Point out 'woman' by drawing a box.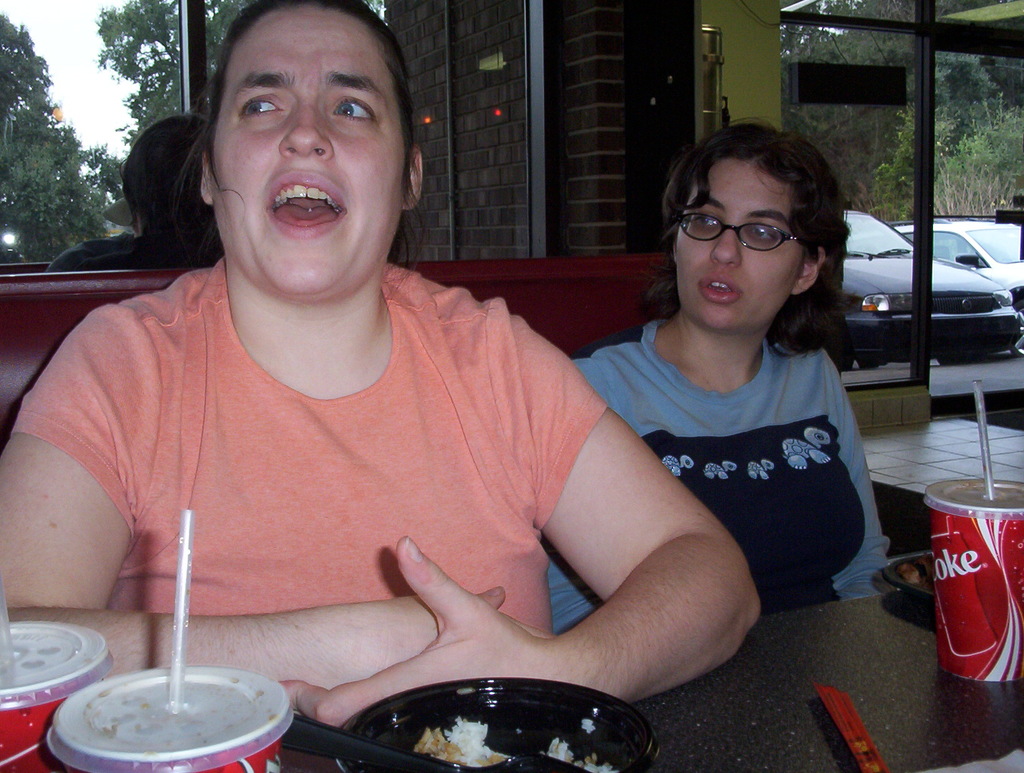
[x1=537, y1=122, x2=900, y2=604].
